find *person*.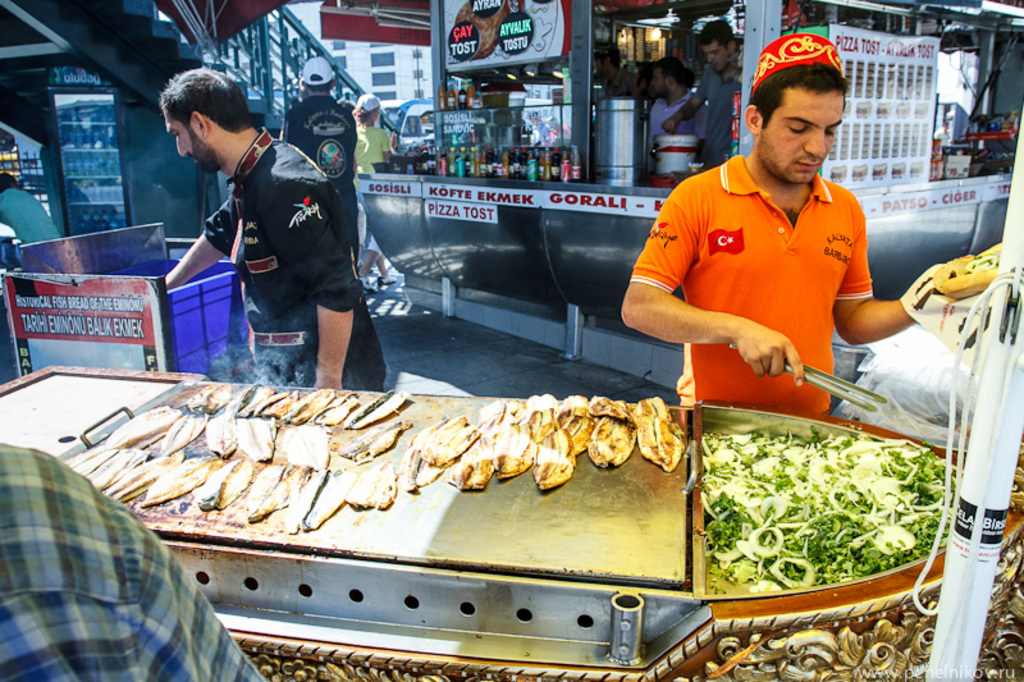
<bbox>346, 90, 388, 175</bbox>.
